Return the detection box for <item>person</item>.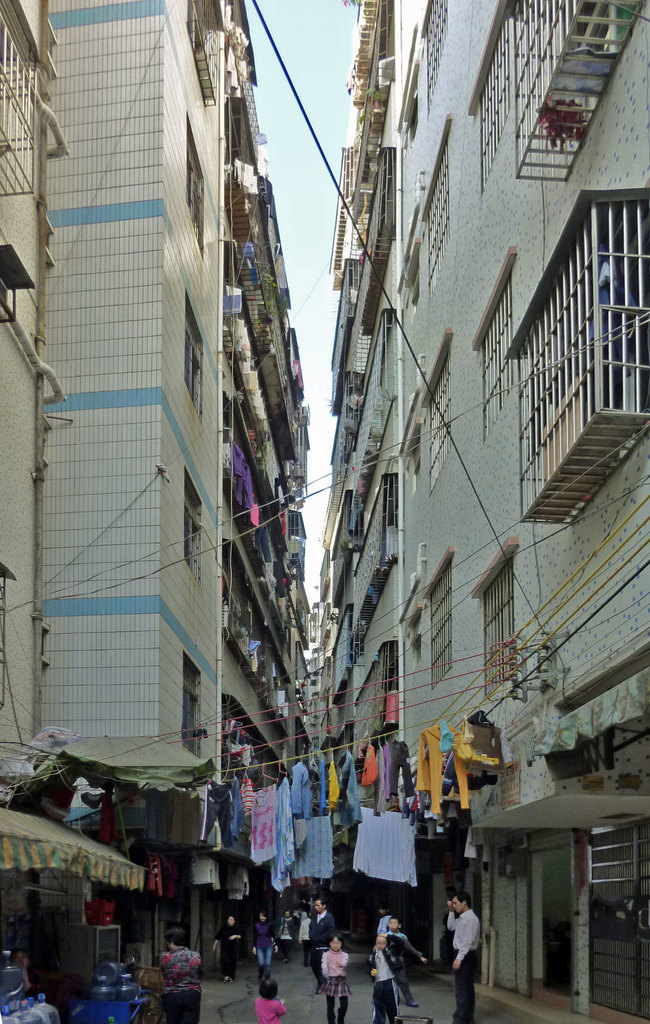
x1=310 y1=895 x2=337 y2=995.
